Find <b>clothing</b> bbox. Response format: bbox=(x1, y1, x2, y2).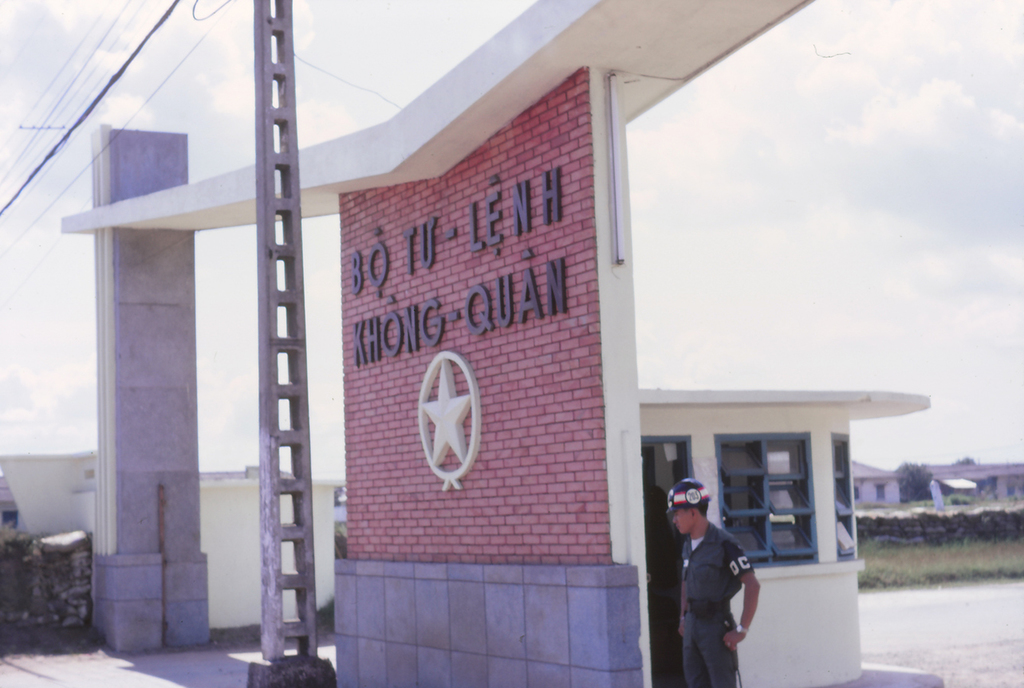
bbox=(661, 498, 763, 678).
